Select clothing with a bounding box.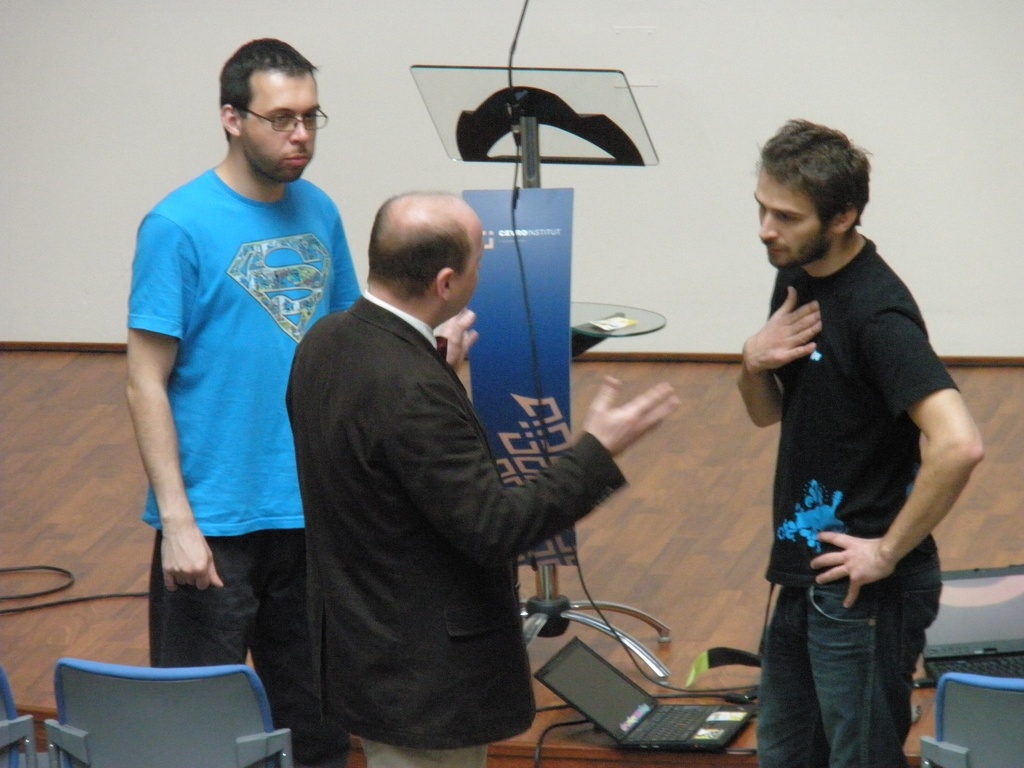
bbox=[289, 291, 628, 767].
